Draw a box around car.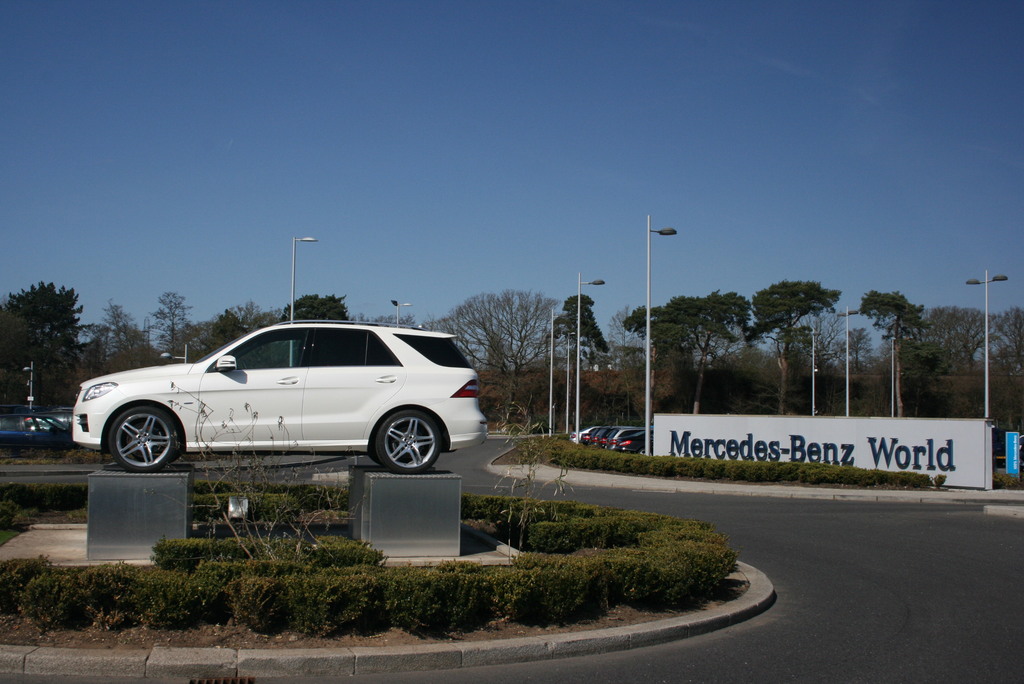
<box>70,314,497,481</box>.
